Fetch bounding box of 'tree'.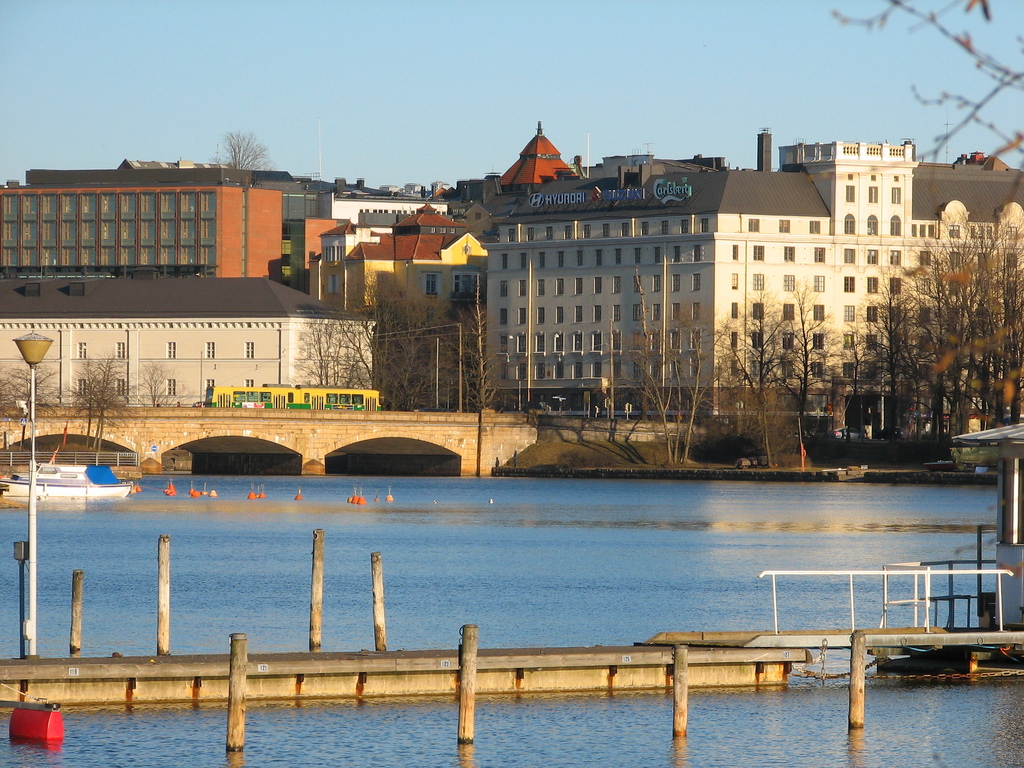
Bbox: x1=70 y1=362 x2=104 y2=429.
